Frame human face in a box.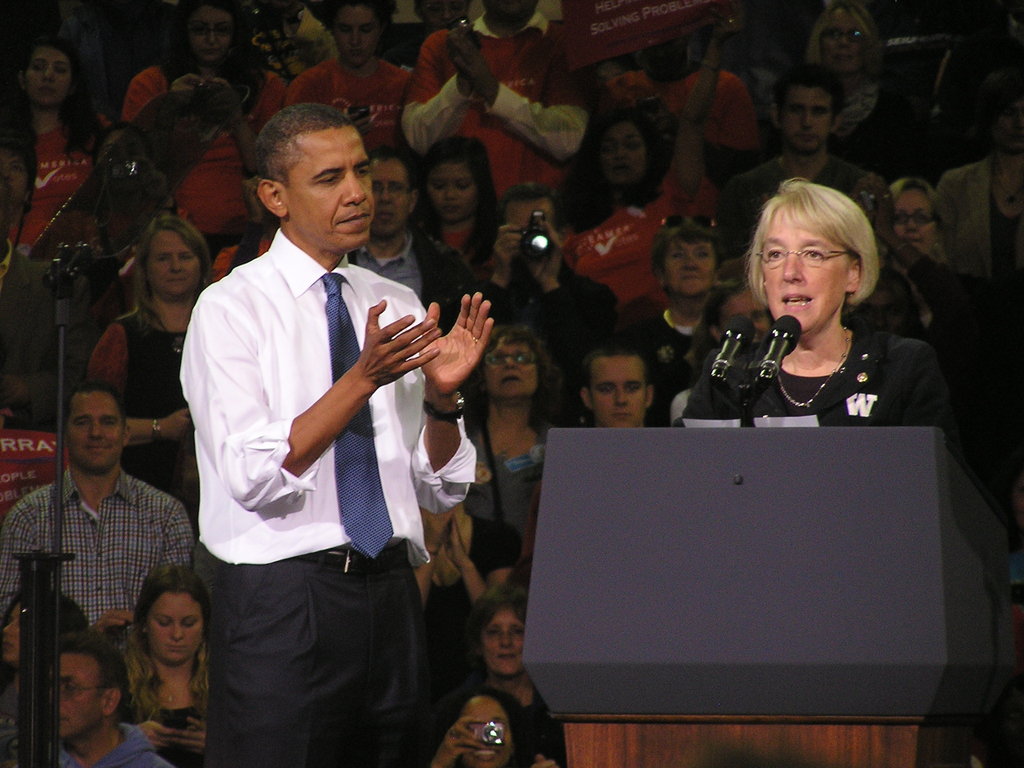
BBox(28, 45, 72, 107).
